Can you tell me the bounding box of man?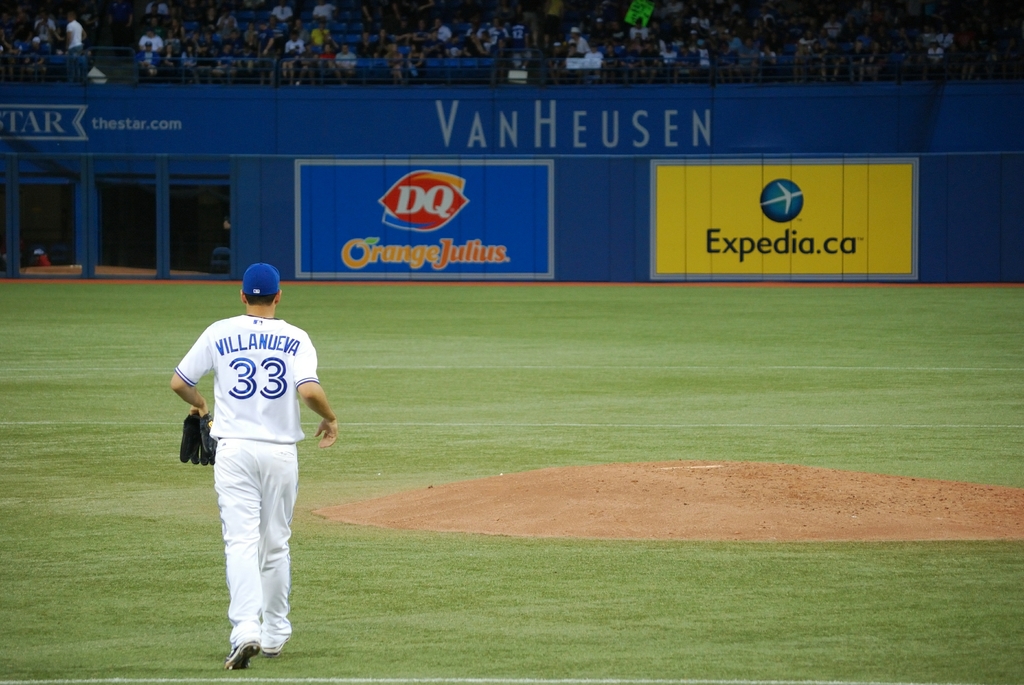
(165, 241, 337, 668).
